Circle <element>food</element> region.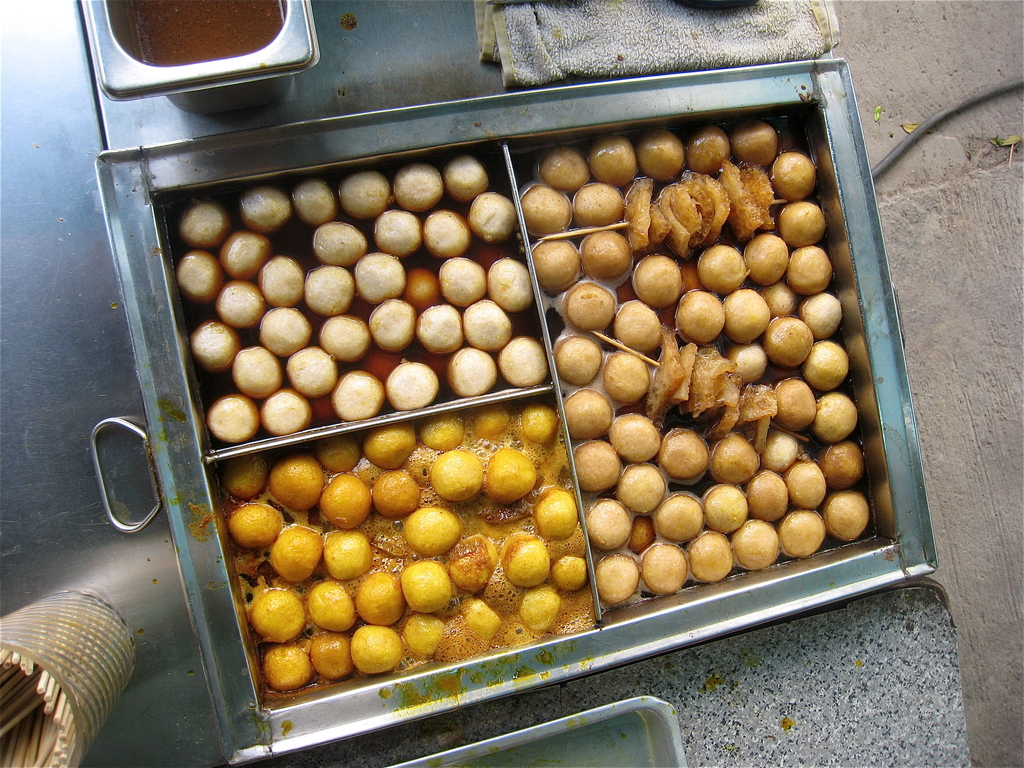
Region: pyautogui.locateOnScreen(382, 357, 440, 410).
